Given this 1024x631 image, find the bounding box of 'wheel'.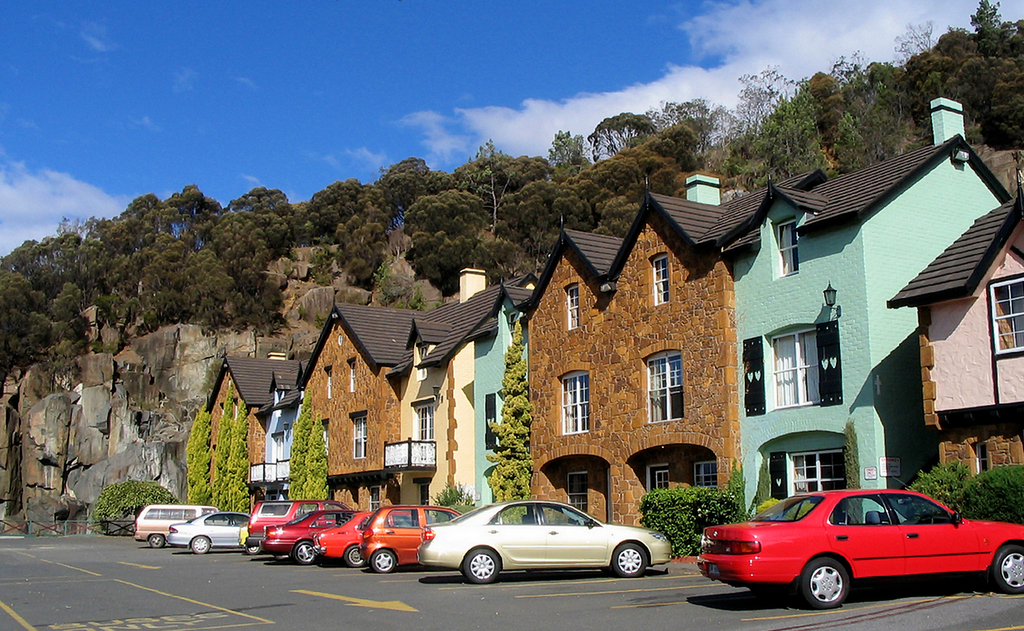
[190,538,210,554].
